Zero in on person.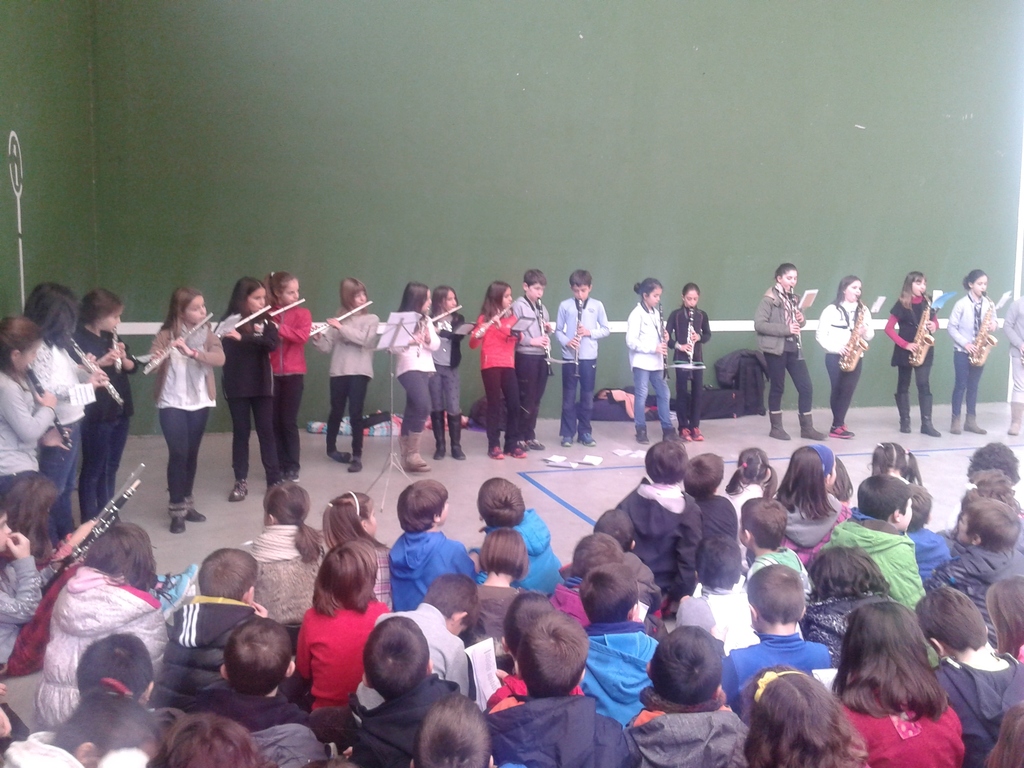
Zeroed in: l=947, t=269, r=996, b=440.
